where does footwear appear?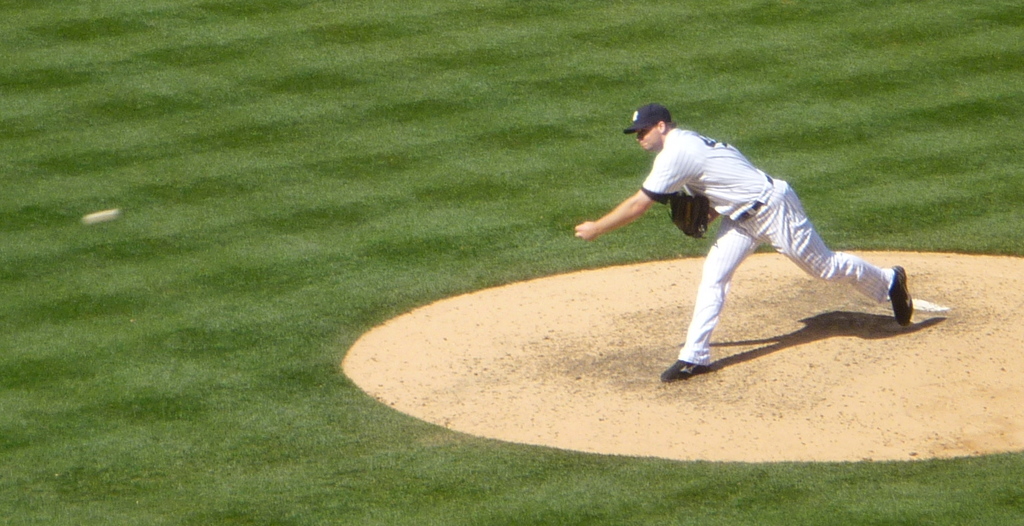
Appears at crop(659, 358, 718, 386).
